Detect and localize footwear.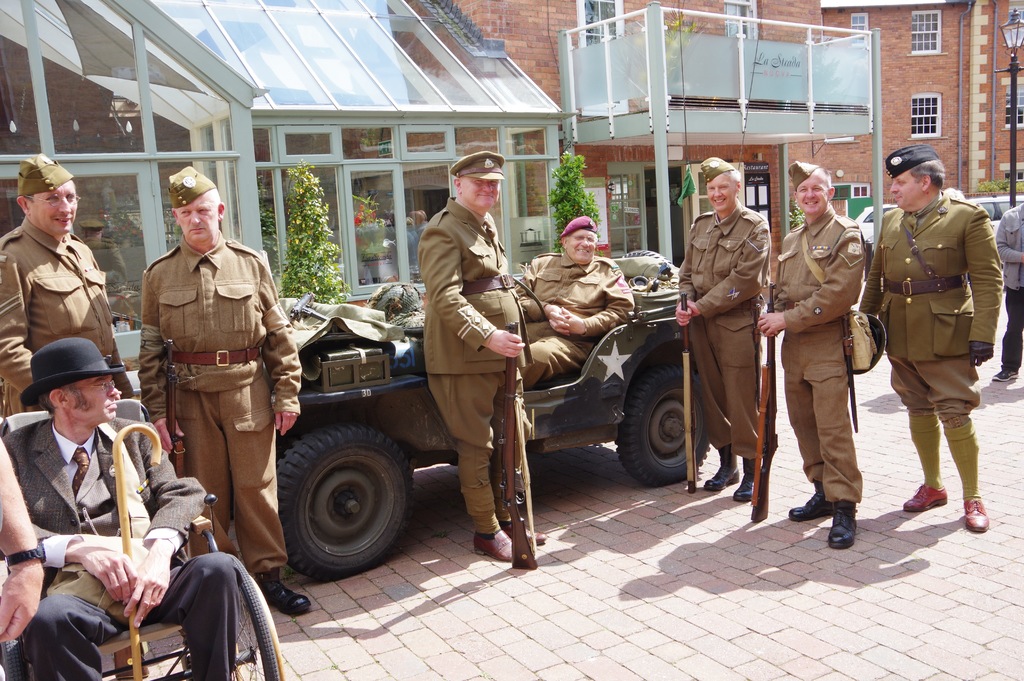
Localized at Rect(901, 484, 950, 513).
